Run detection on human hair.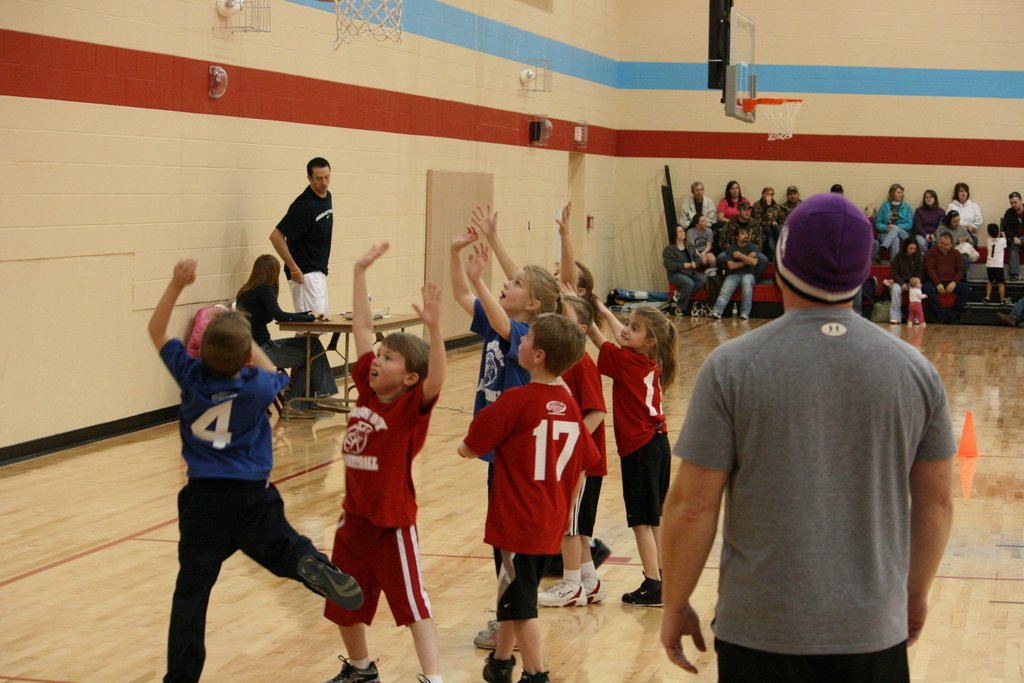
Result: <region>378, 328, 435, 381</region>.
